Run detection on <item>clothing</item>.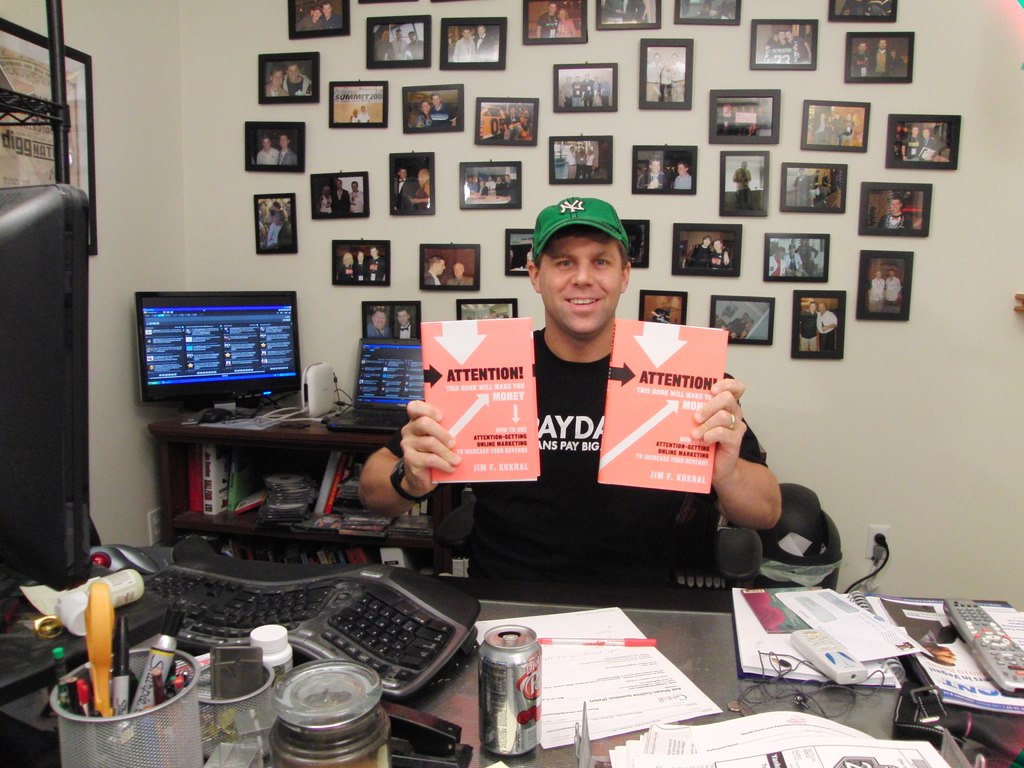
Result: 875, 47, 900, 75.
